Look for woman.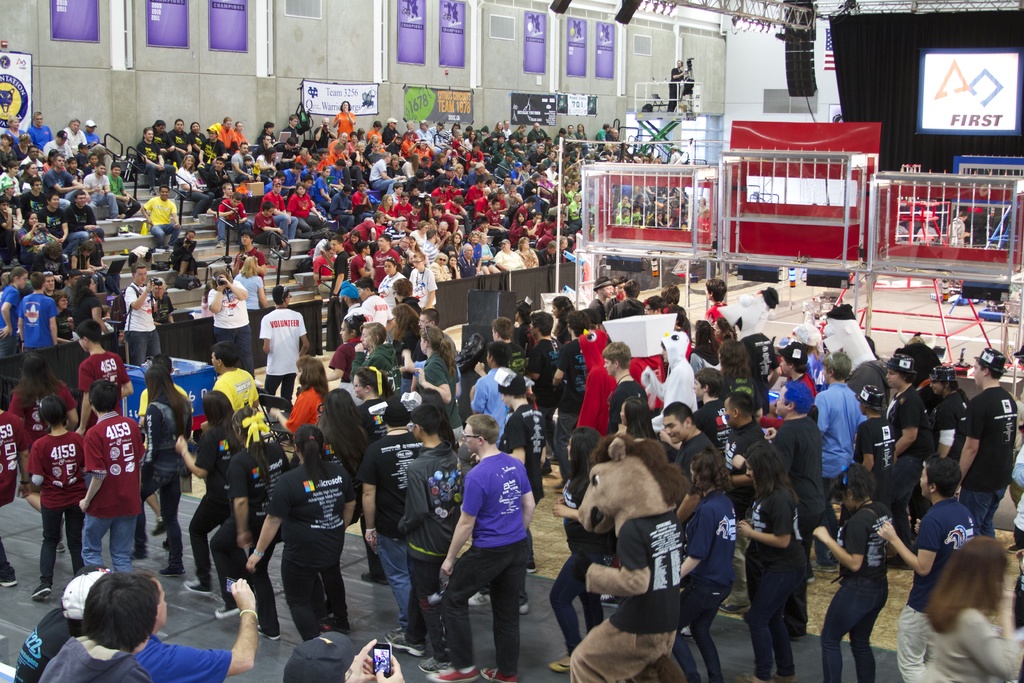
Found: {"left": 68, "top": 237, "right": 120, "bottom": 297}.
